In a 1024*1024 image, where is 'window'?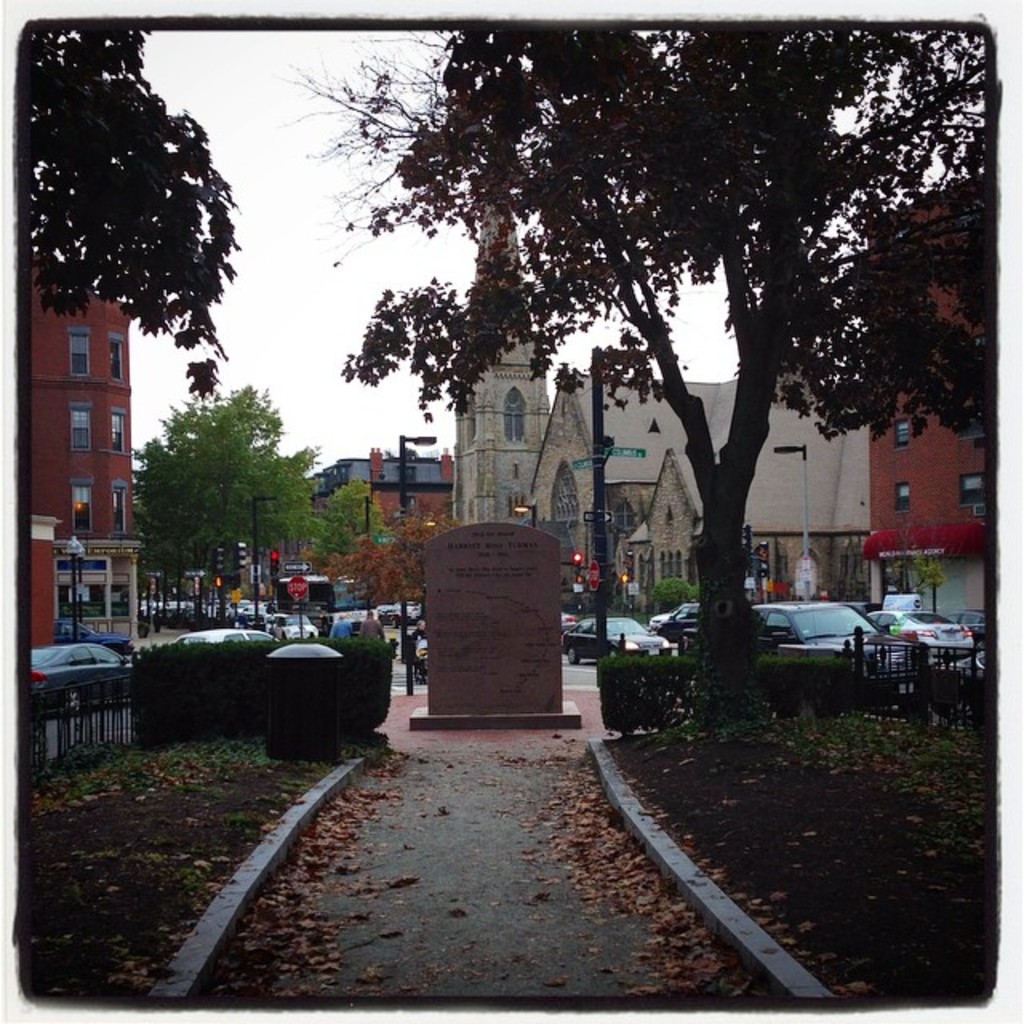
<region>112, 483, 133, 536</region>.
